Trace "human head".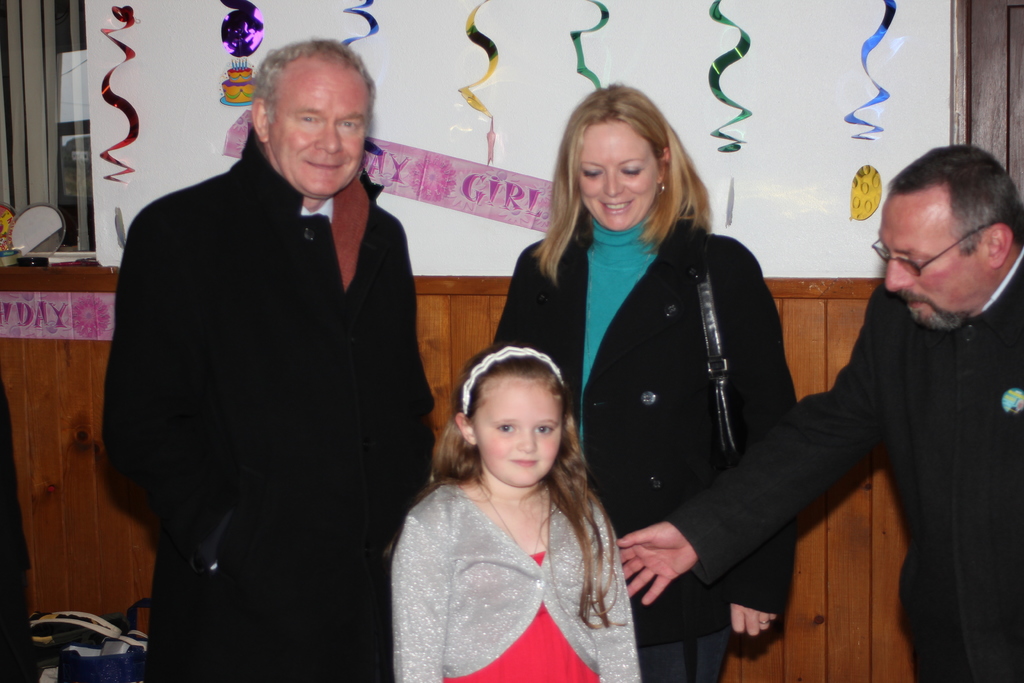
Traced to (868, 142, 1023, 334).
